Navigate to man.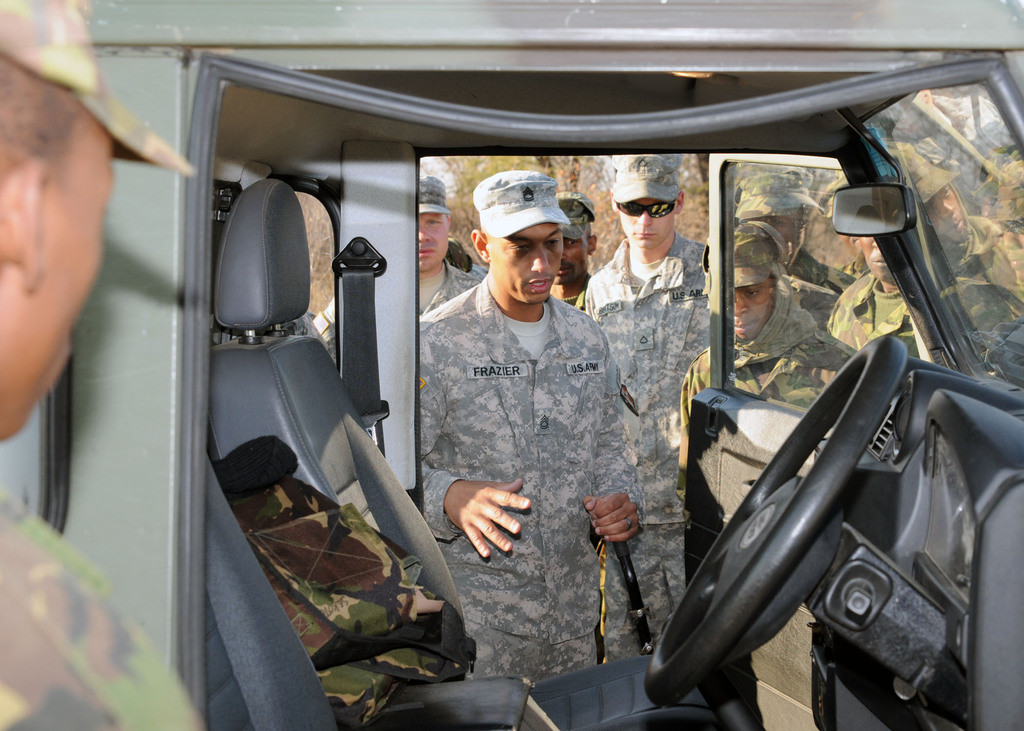
Navigation target: crop(311, 153, 480, 380).
